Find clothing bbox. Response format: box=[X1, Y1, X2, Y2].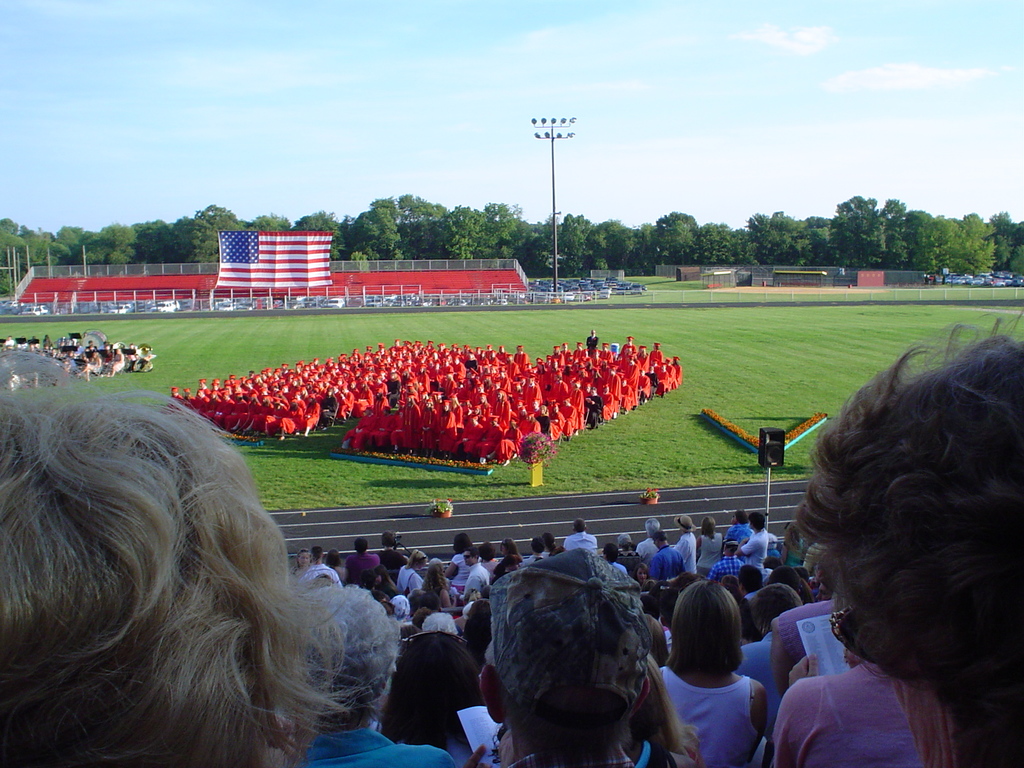
box=[698, 537, 726, 569].
